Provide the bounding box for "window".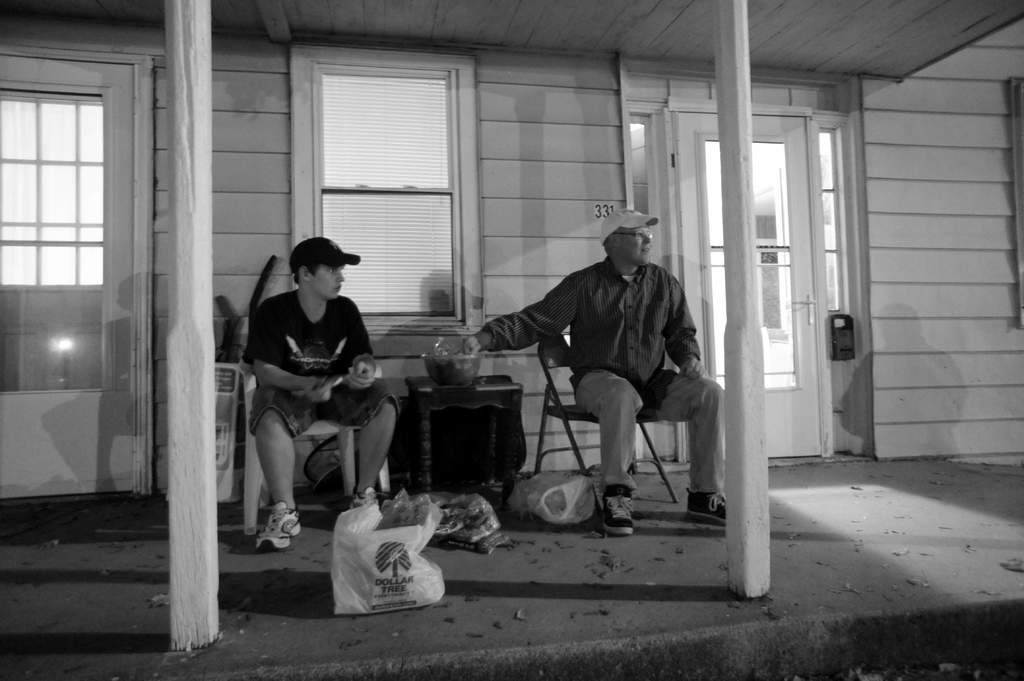
bbox=[697, 141, 807, 381].
